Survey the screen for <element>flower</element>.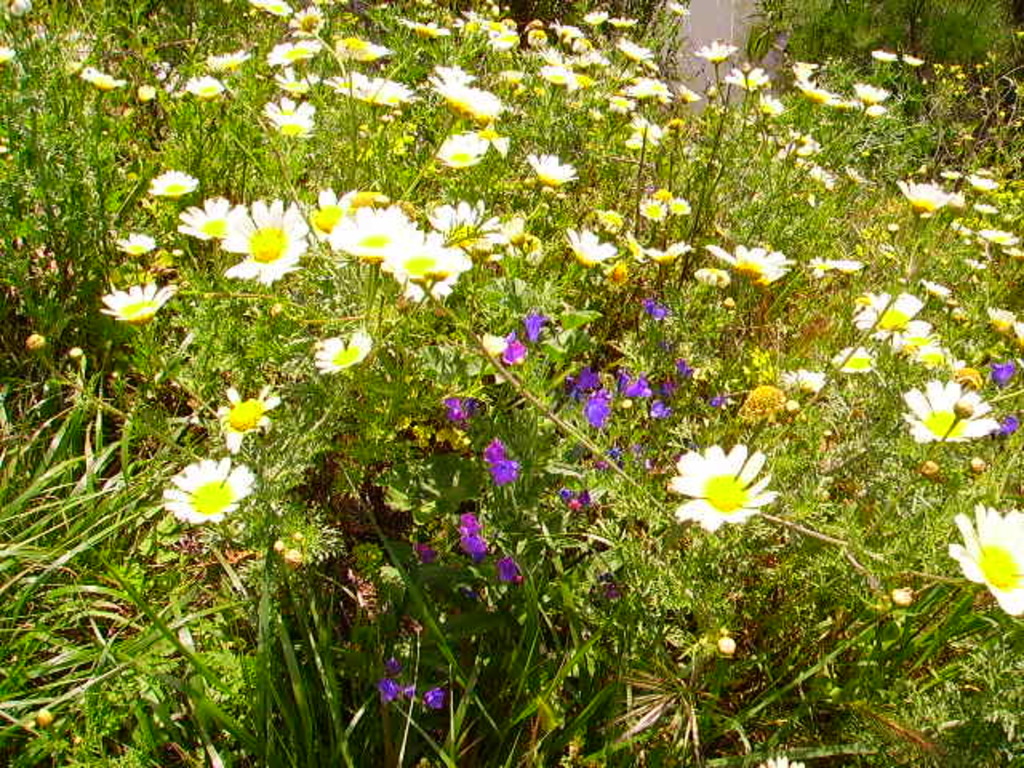
Survey found: rect(78, 62, 130, 96).
